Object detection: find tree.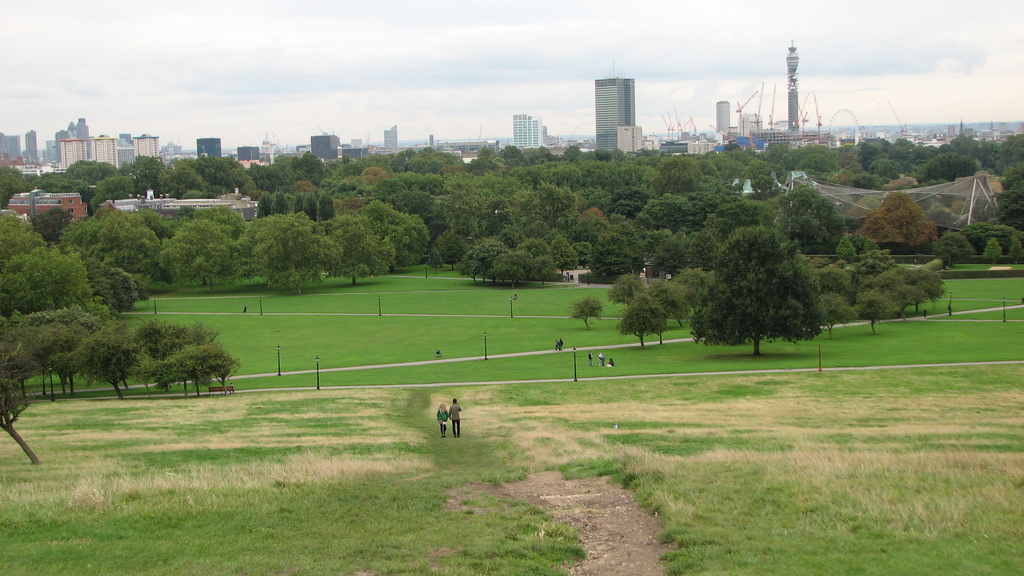
(271,152,292,186).
